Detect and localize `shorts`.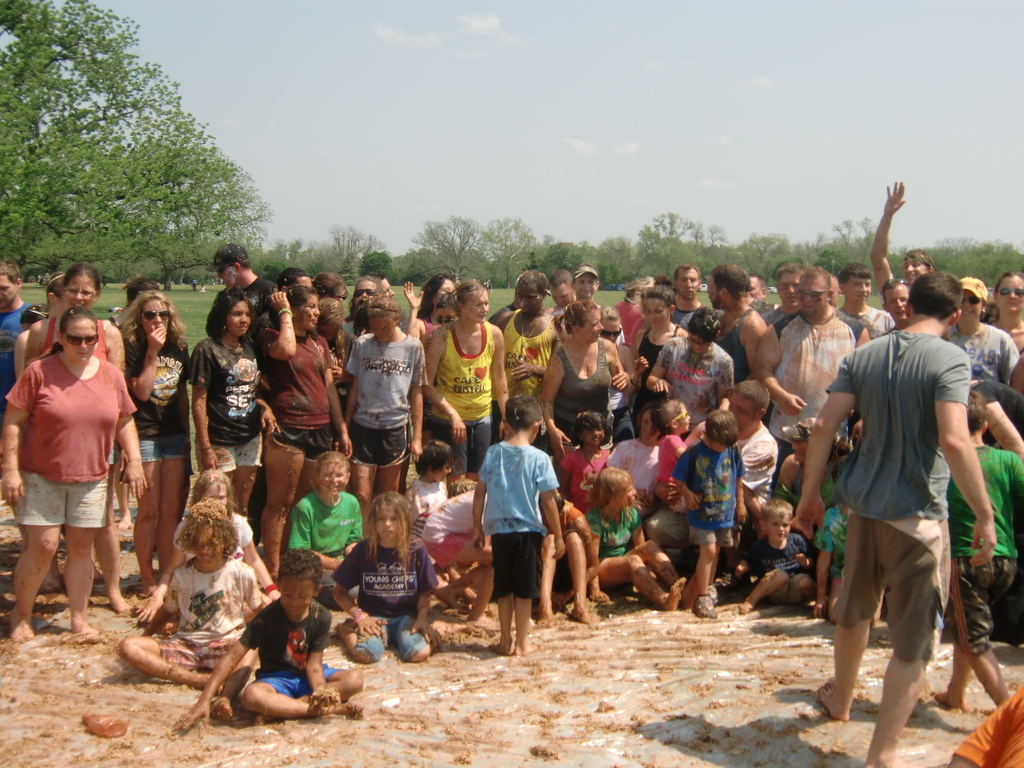
Localized at (14,474,111,526).
